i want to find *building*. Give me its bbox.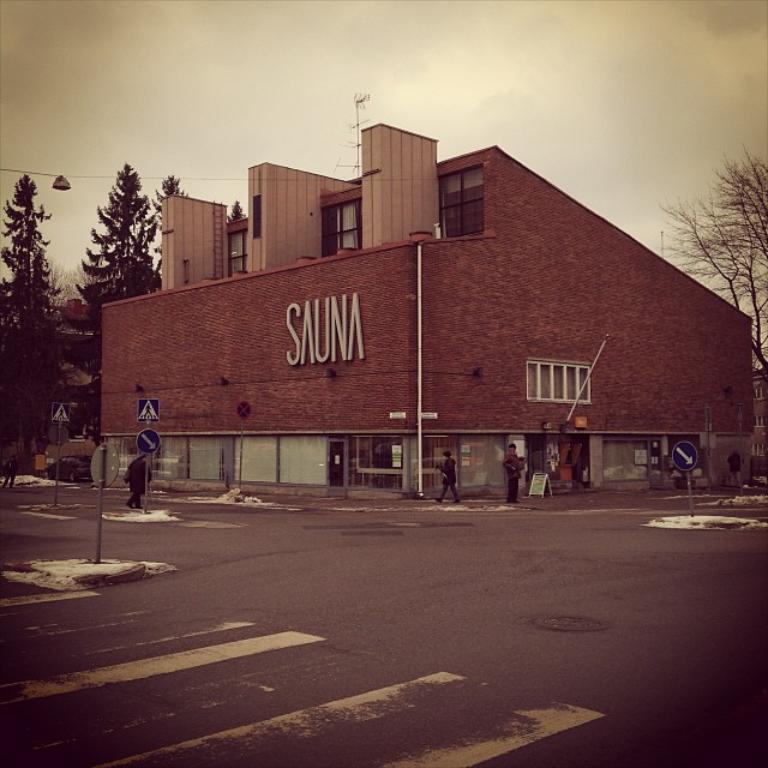
(x1=98, y1=122, x2=755, y2=491).
